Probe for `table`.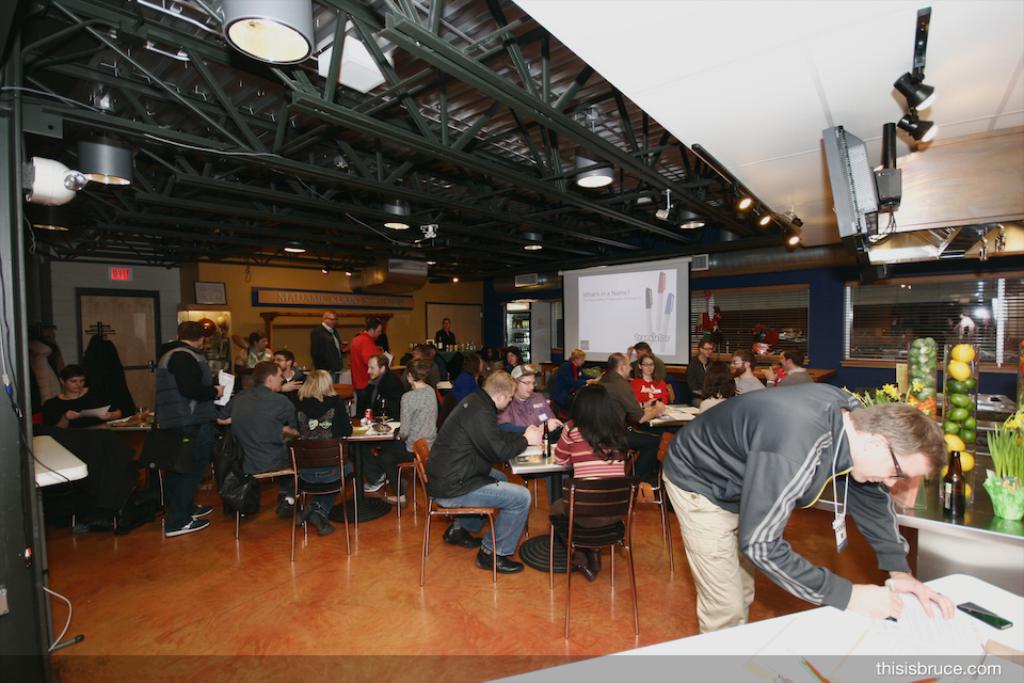
Probe result: <bbox>491, 573, 1023, 682</bbox>.
